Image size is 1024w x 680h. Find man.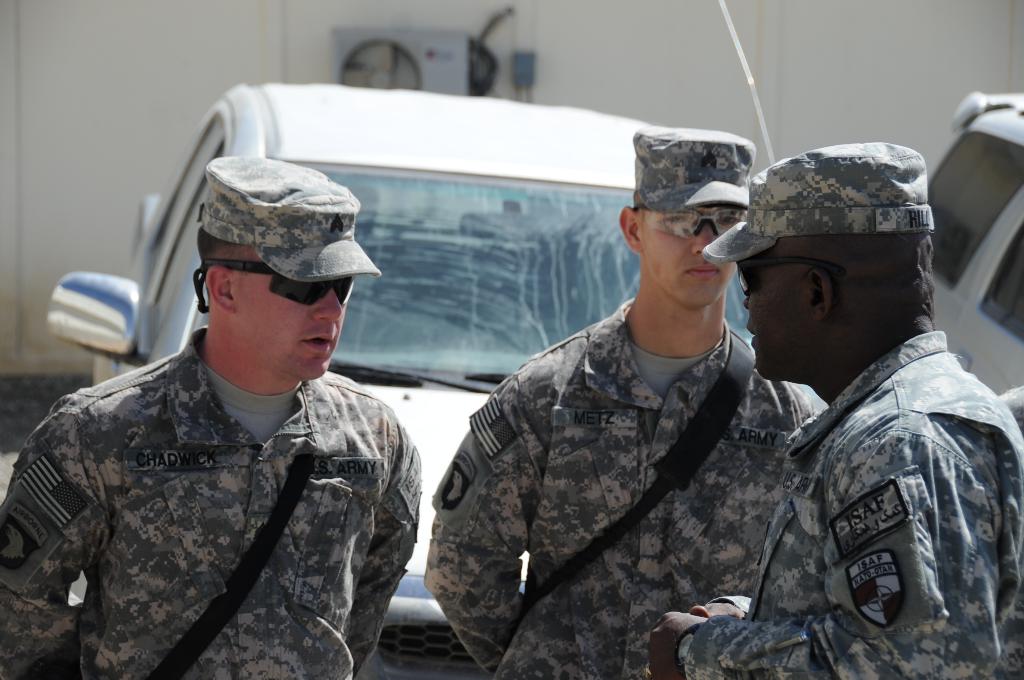
(x1=644, y1=141, x2=1023, y2=679).
